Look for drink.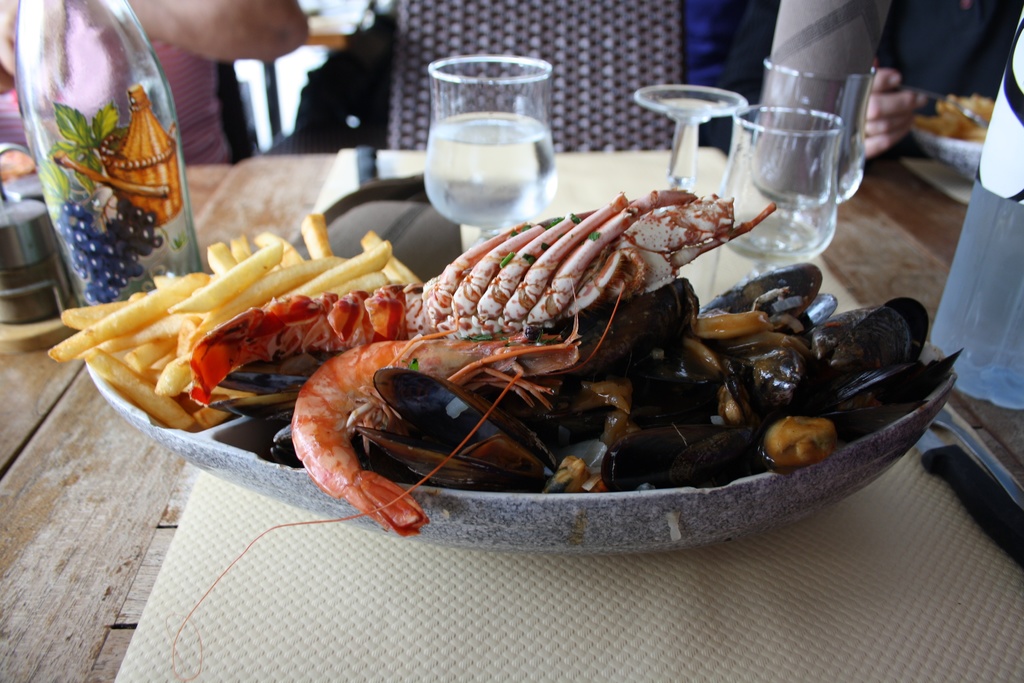
Found: 420 60 572 231.
